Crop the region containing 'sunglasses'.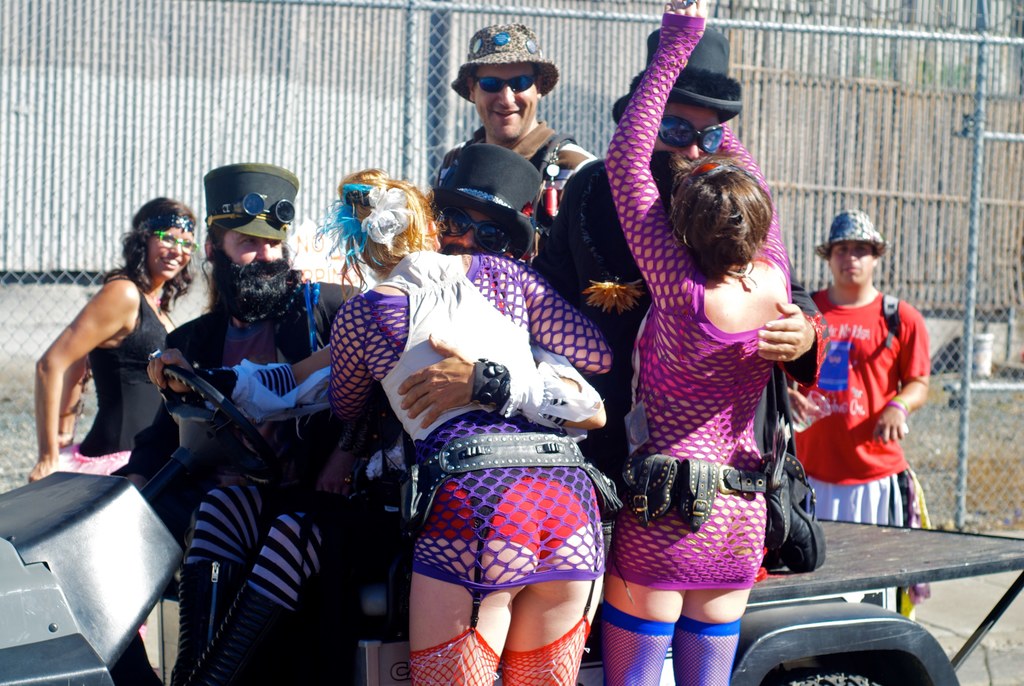
Crop region: (657,111,728,159).
